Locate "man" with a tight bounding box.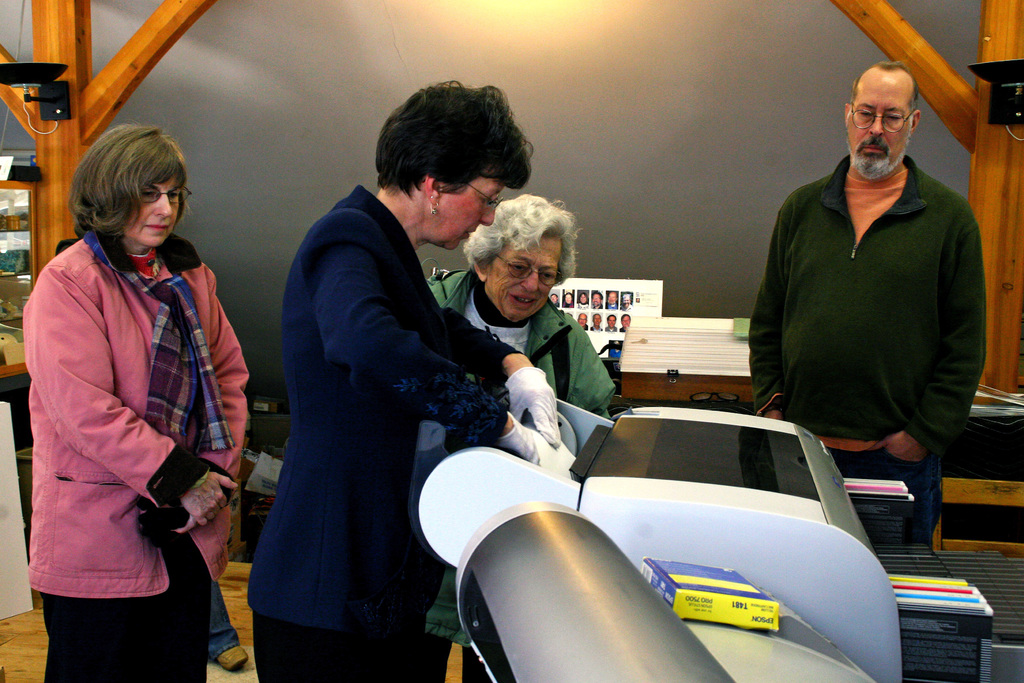
box=[753, 58, 1001, 513].
